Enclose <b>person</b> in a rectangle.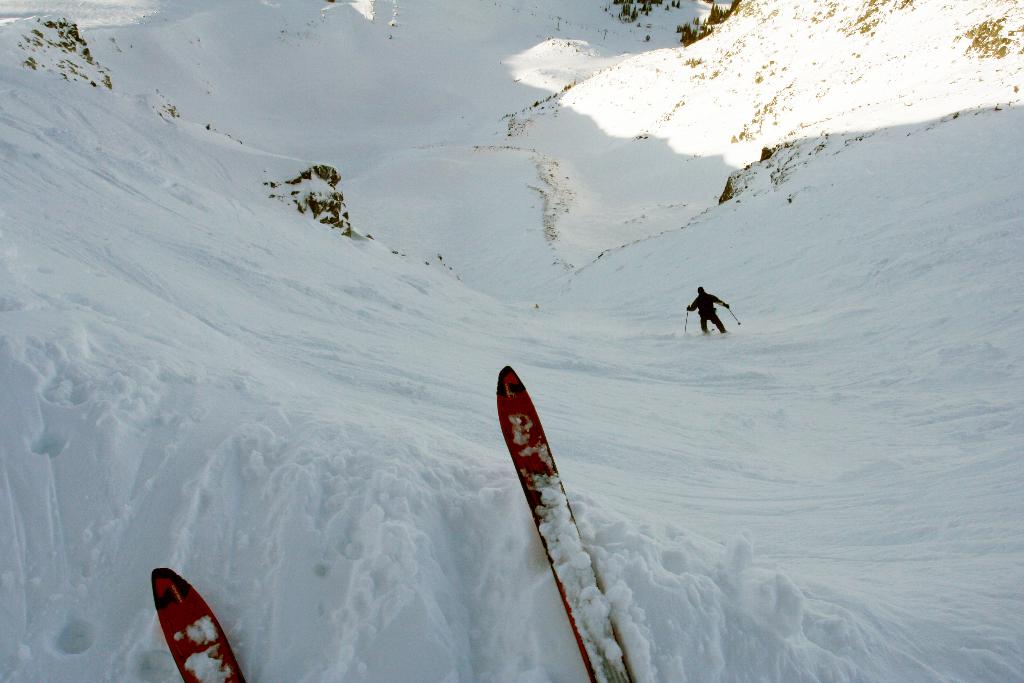
crop(686, 283, 730, 338).
